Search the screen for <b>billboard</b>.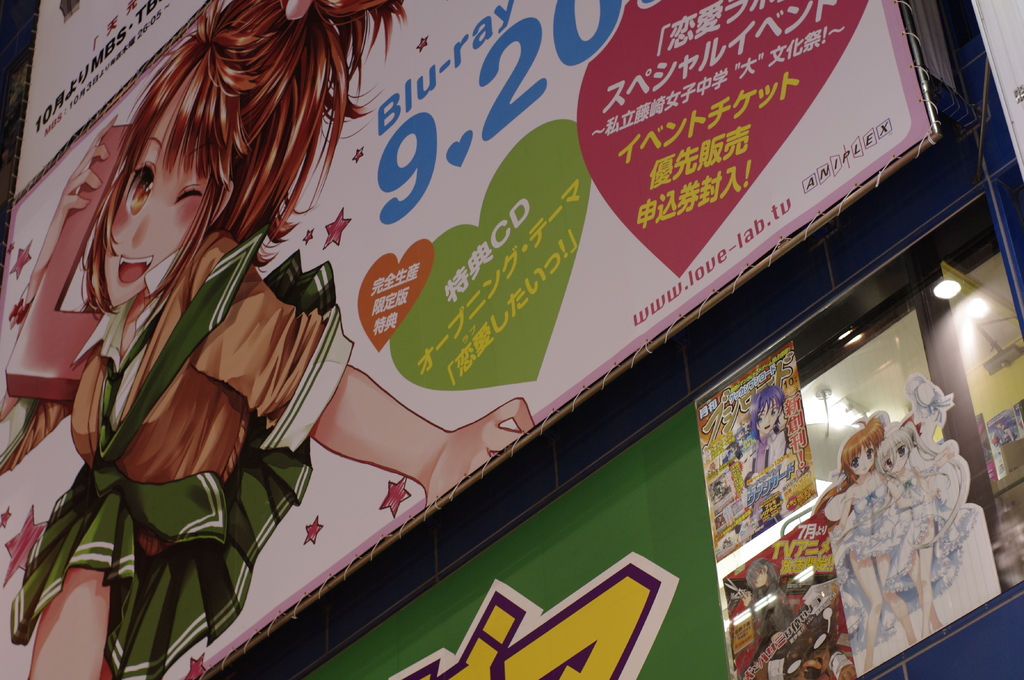
Found at select_region(0, 0, 941, 679).
